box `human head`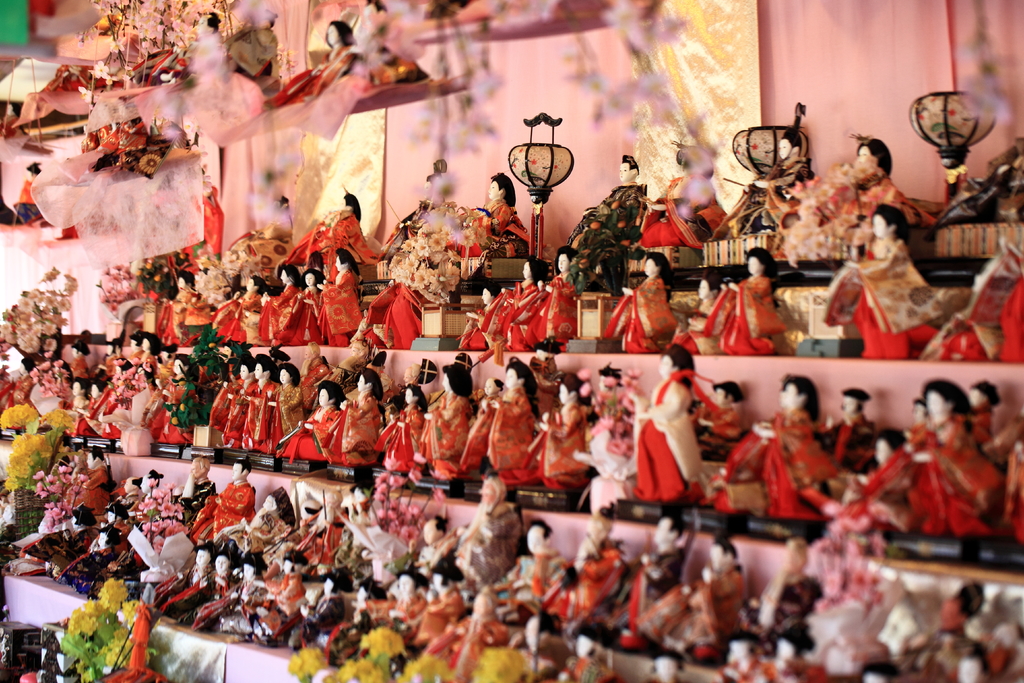
(71, 378, 86, 397)
